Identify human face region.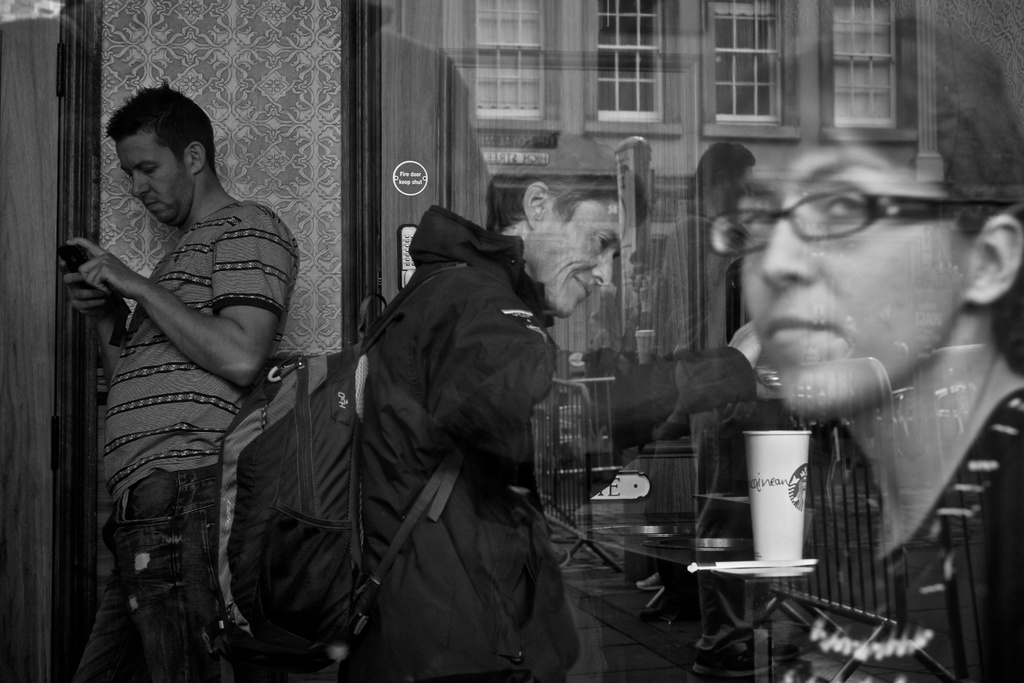
Region: <region>732, 93, 966, 414</region>.
